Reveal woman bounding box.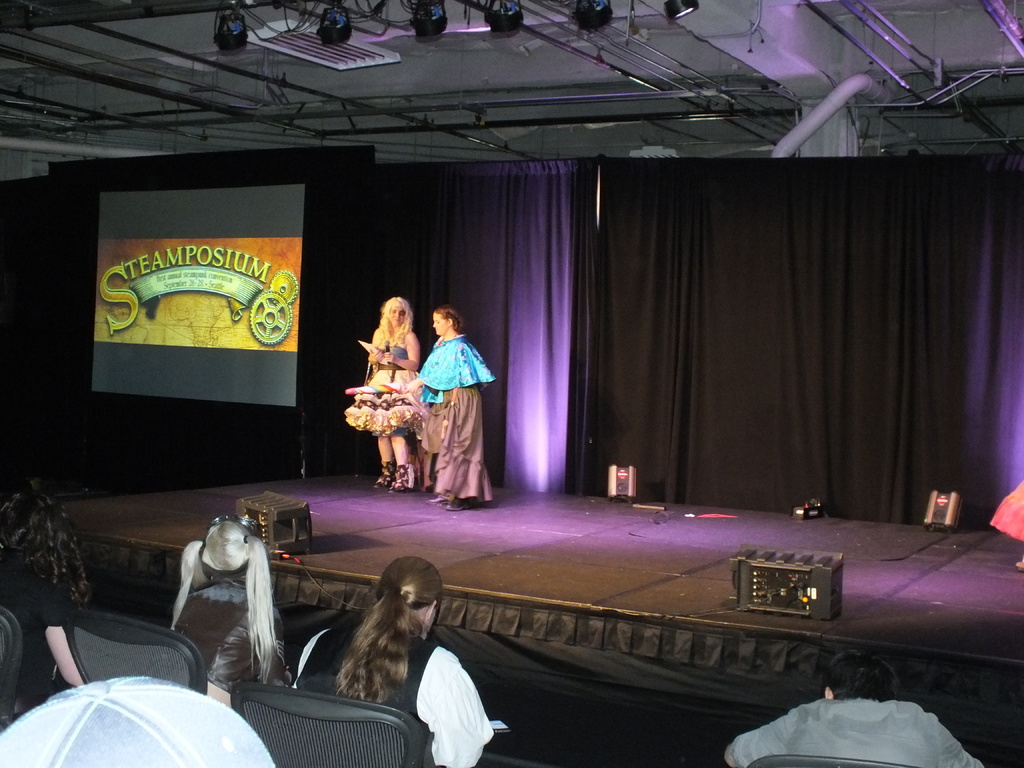
Revealed: bbox=(420, 309, 504, 508).
